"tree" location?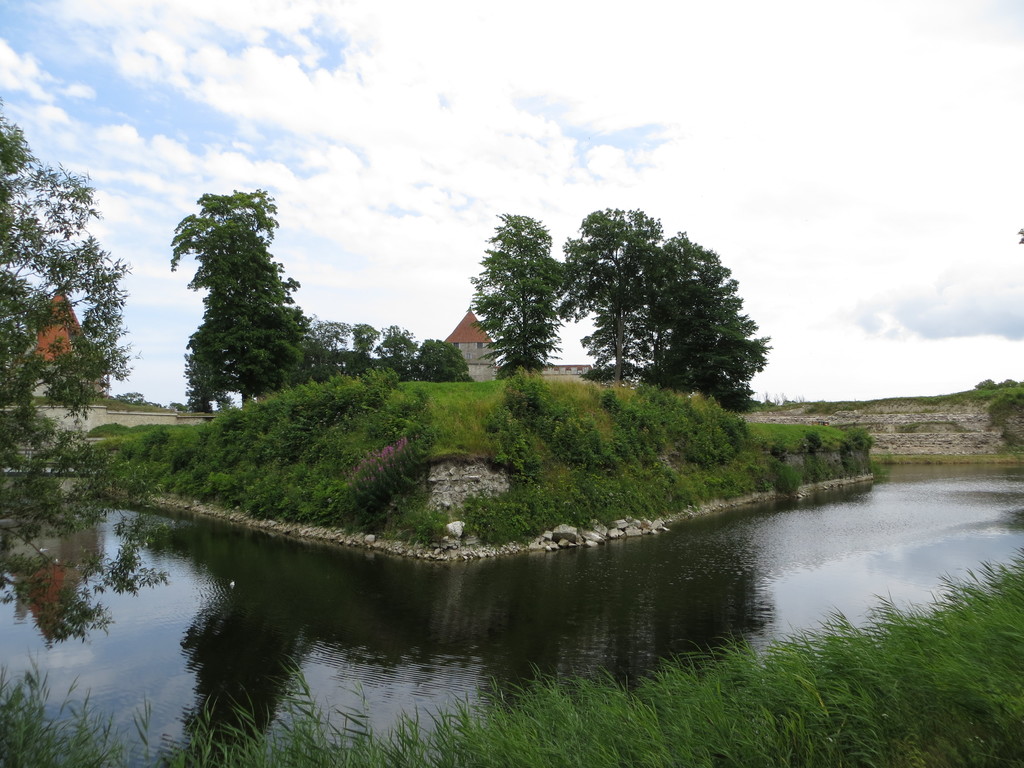
639:225:775:405
